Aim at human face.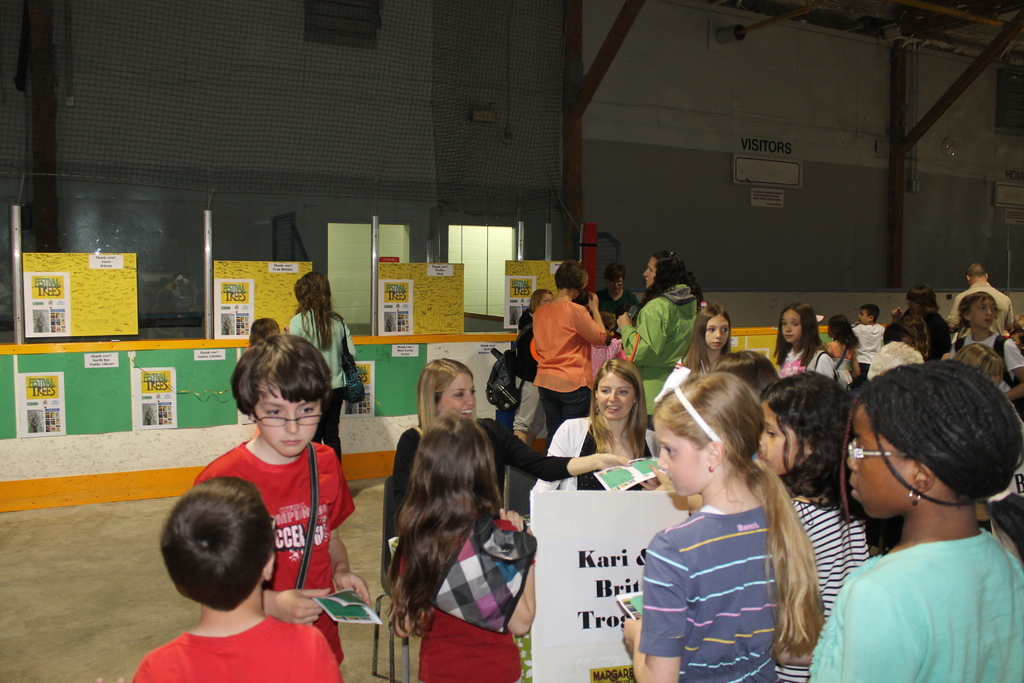
Aimed at 440, 369, 479, 418.
